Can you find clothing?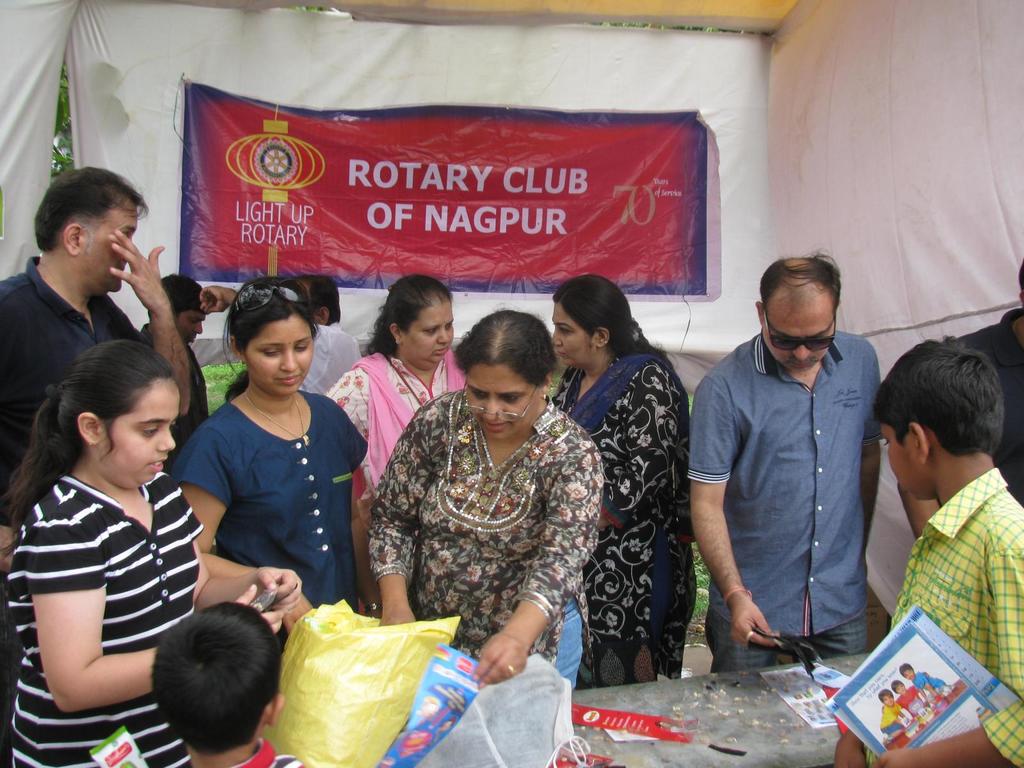
Yes, bounding box: (x1=368, y1=369, x2=607, y2=686).
